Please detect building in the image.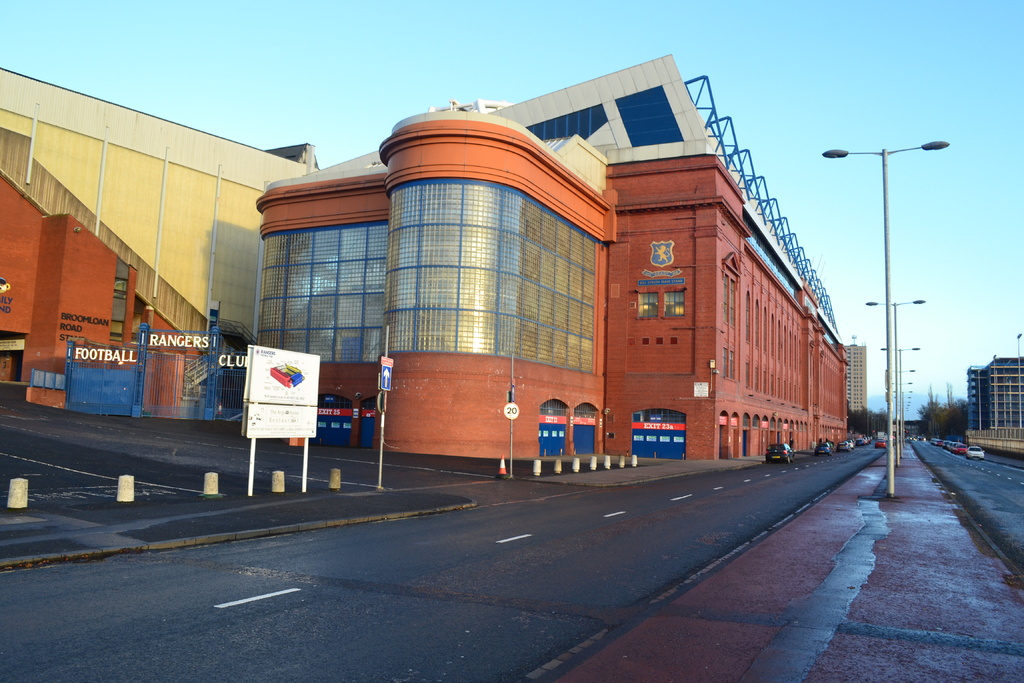
Rect(845, 345, 870, 407).
